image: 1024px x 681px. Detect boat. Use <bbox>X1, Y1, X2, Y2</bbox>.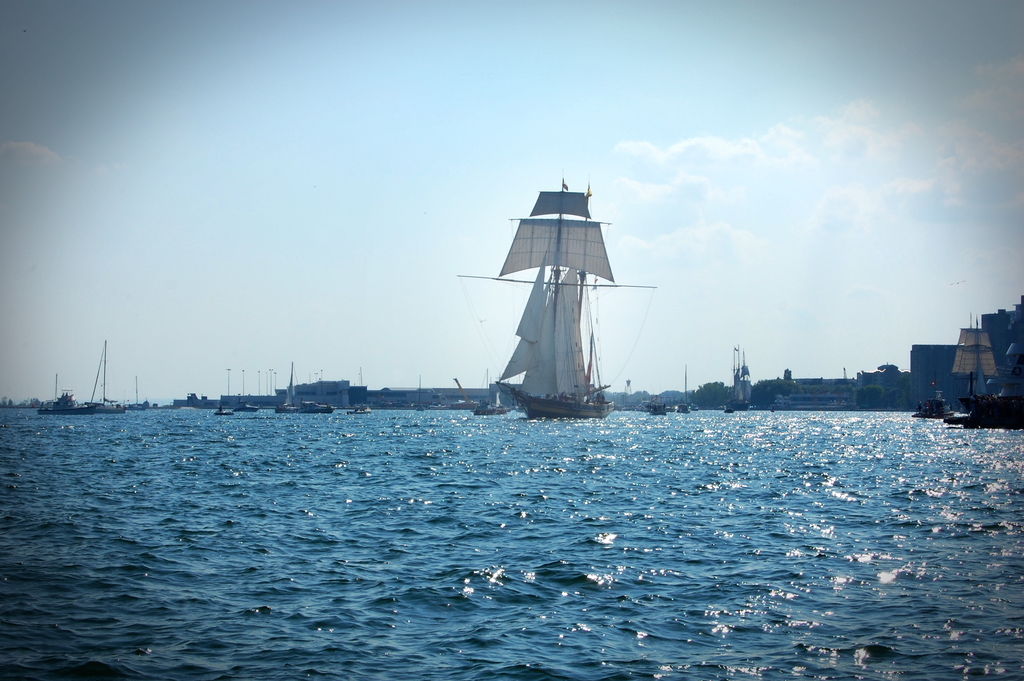
<bbox>233, 396, 254, 415</bbox>.
